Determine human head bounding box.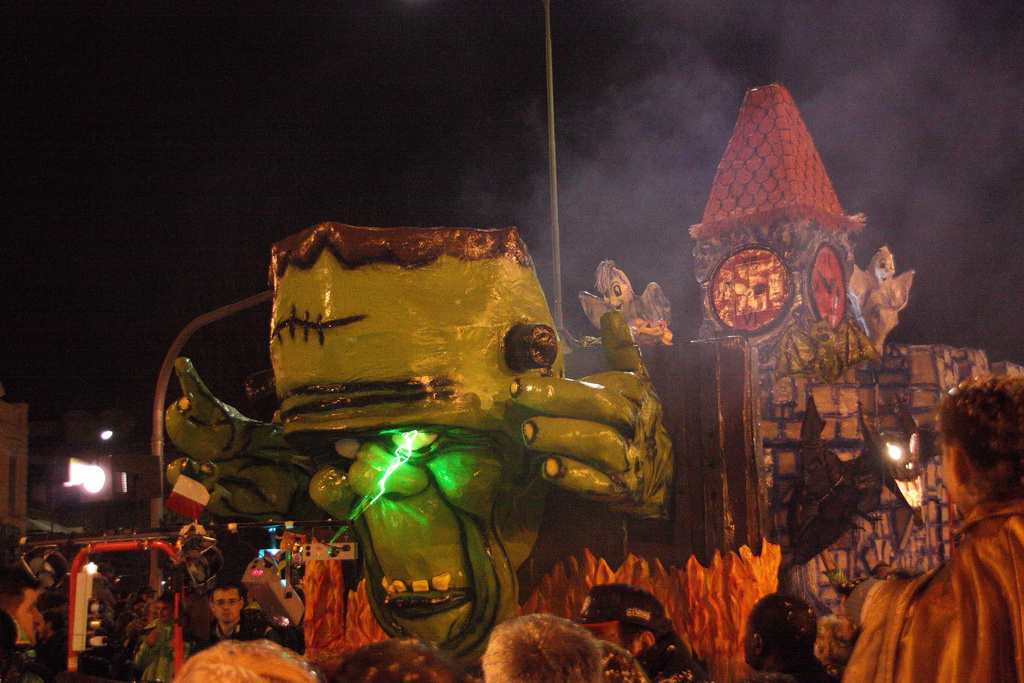
Determined: pyautogui.locateOnScreen(172, 639, 321, 682).
